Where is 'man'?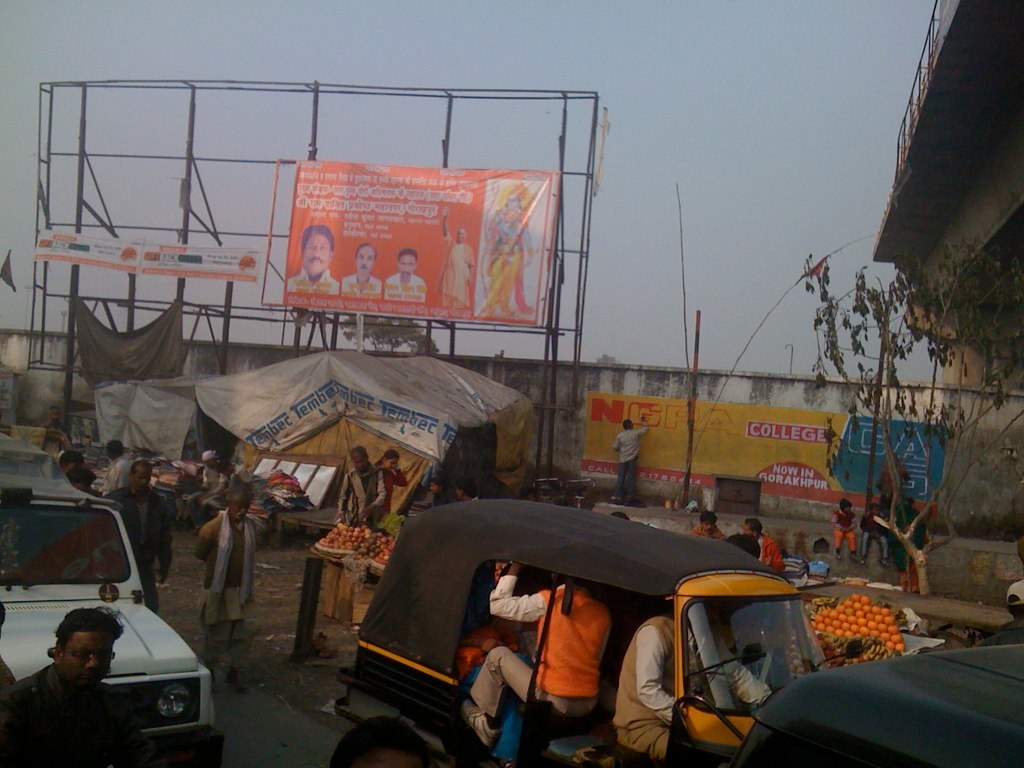
<box>387,249,422,306</box>.
